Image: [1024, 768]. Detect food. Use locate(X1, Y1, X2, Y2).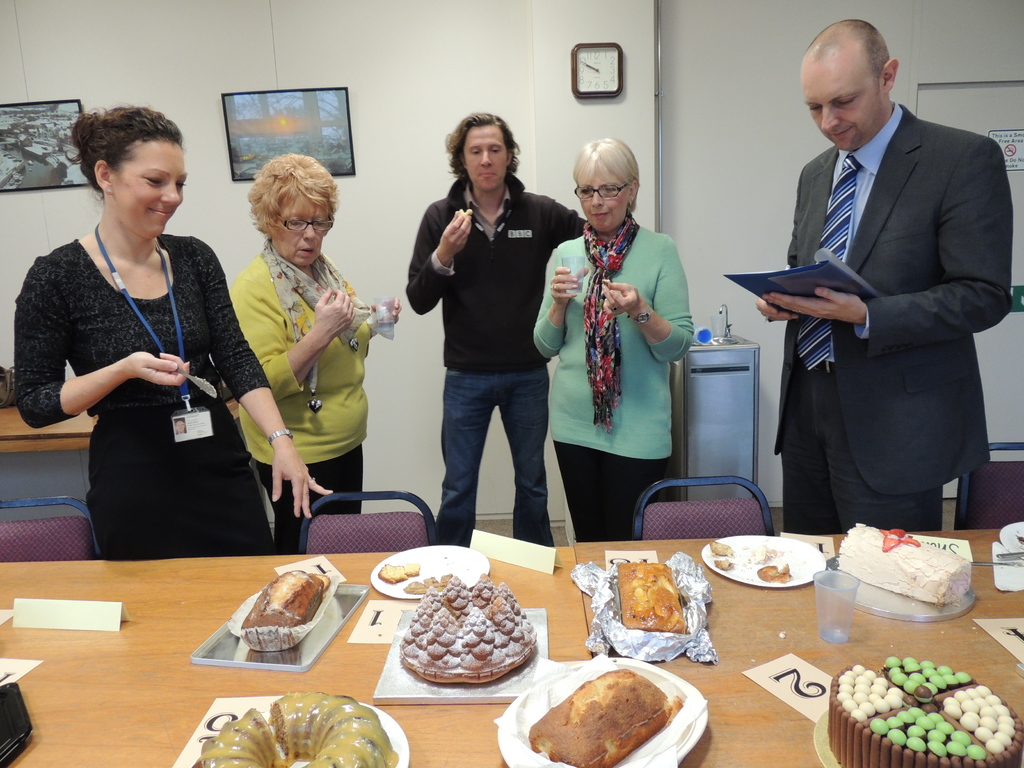
locate(905, 664, 925, 674).
